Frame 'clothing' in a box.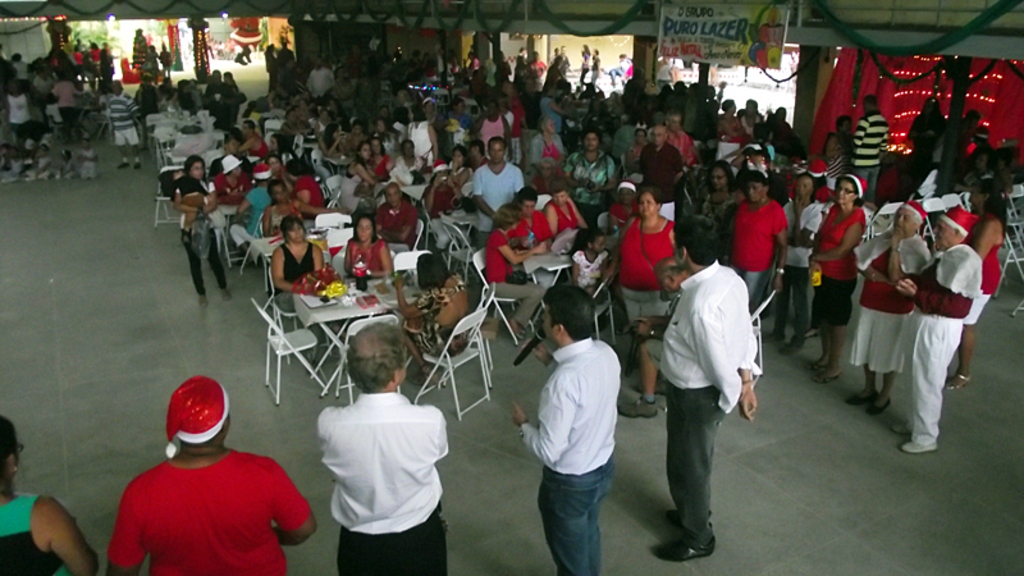
[left=669, top=125, right=690, bottom=180].
